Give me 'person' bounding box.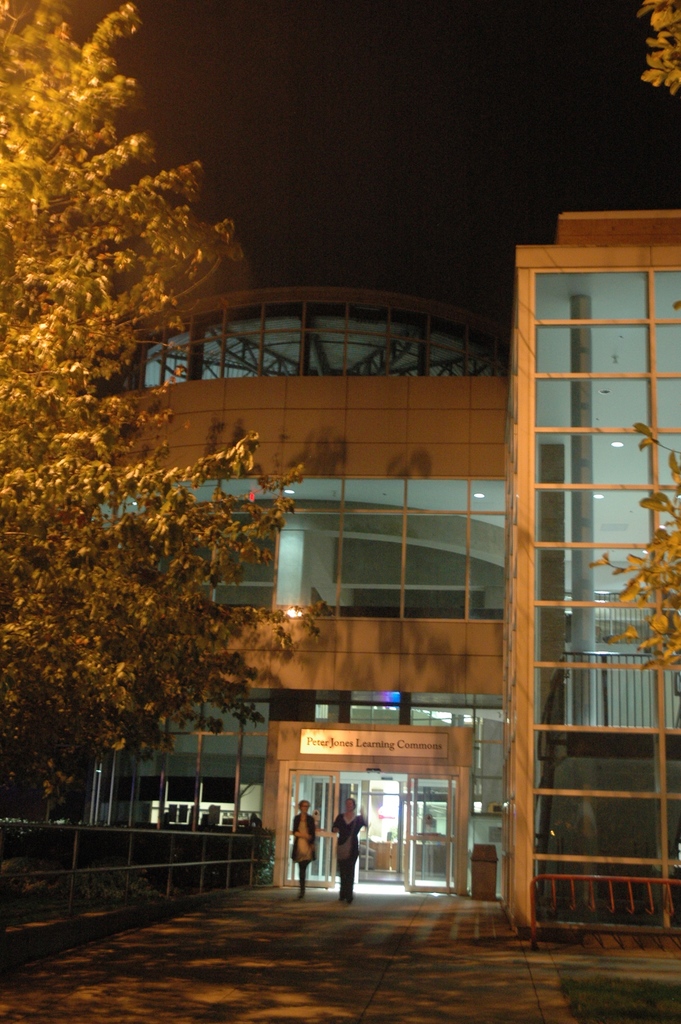
{"left": 327, "top": 797, "right": 363, "bottom": 908}.
